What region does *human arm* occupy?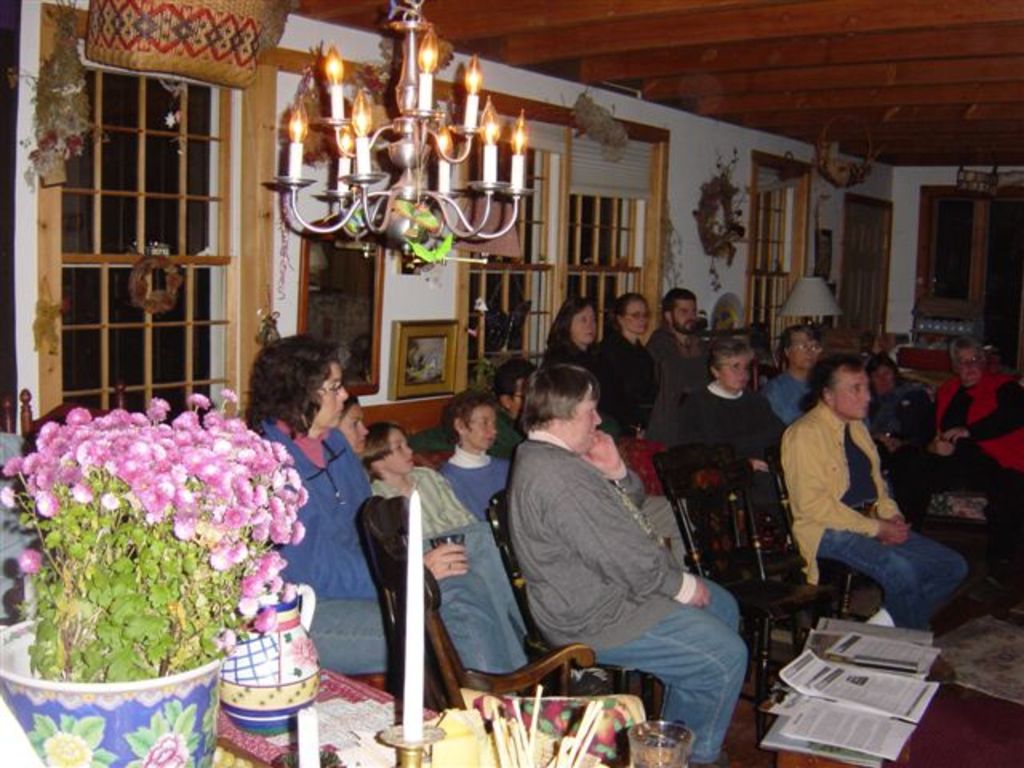
bbox=(421, 534, 467, 597).
